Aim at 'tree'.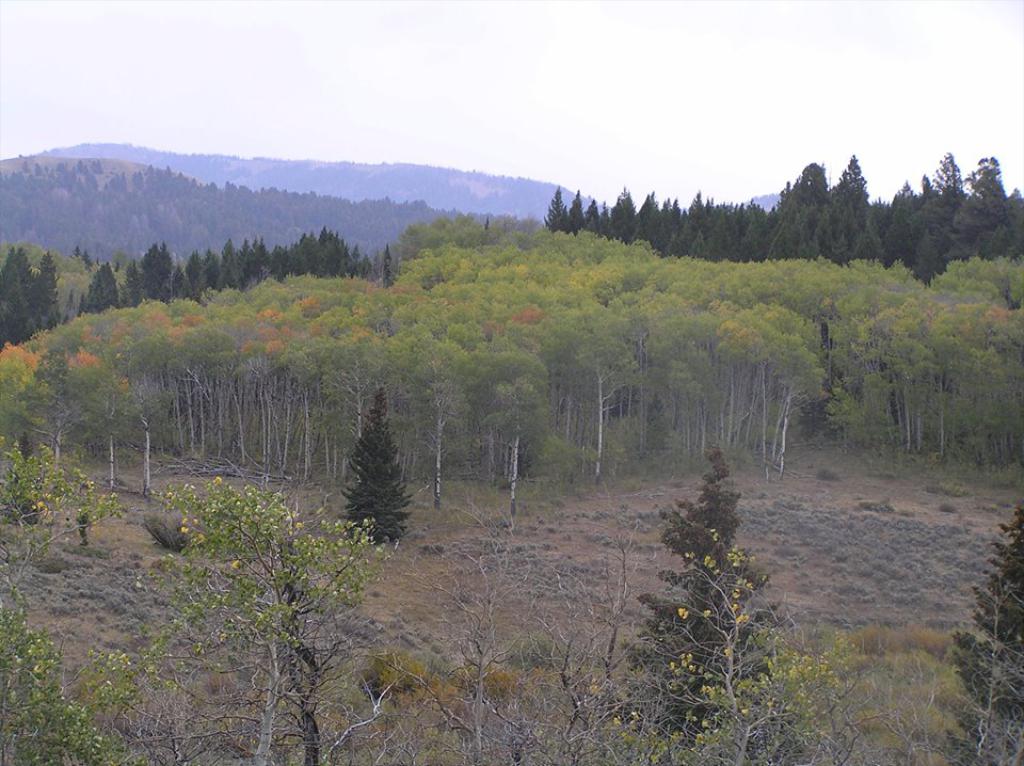
Aimed at left=586, top=197, right=605, bottom=234.
